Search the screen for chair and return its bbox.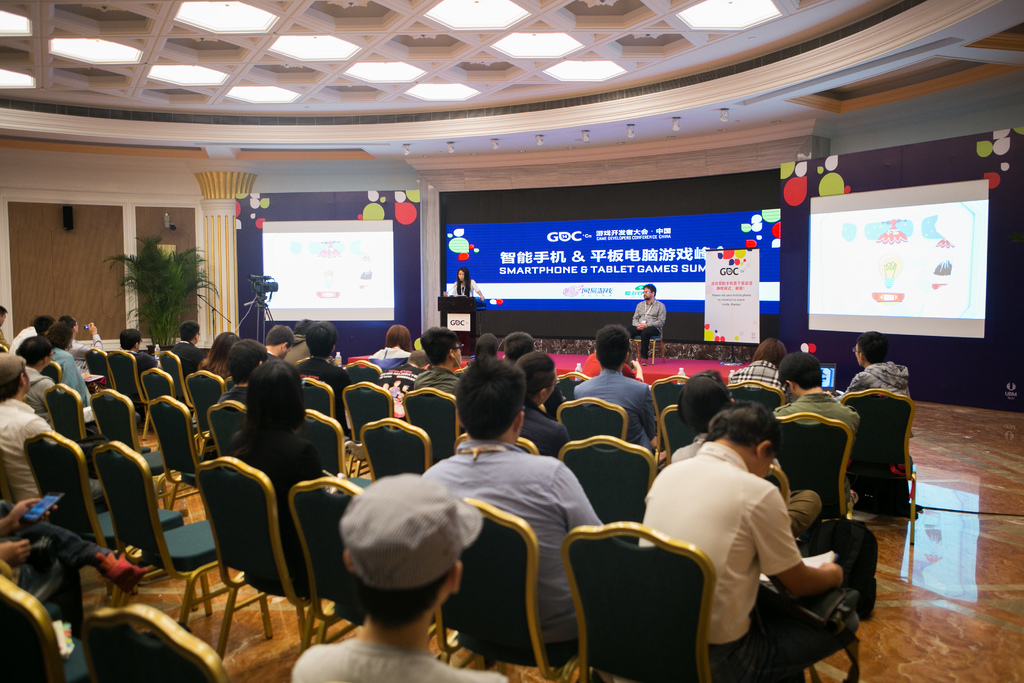
Found: BBox(182, 372, 223, 402).
